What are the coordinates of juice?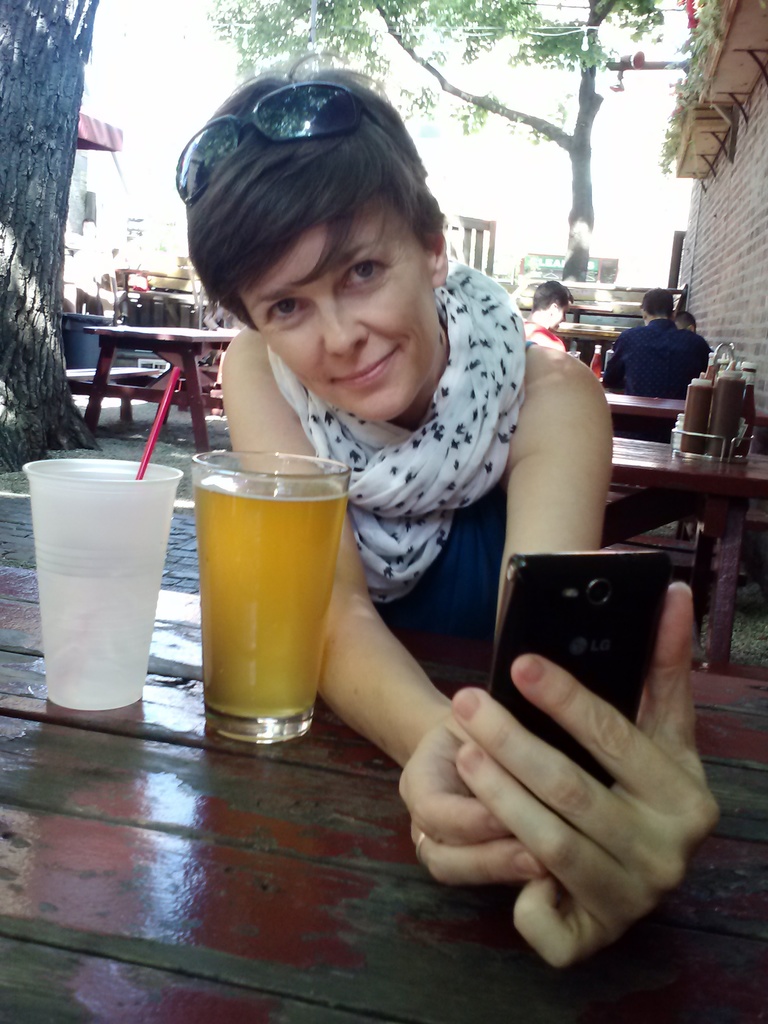
(33,556,164,713).
